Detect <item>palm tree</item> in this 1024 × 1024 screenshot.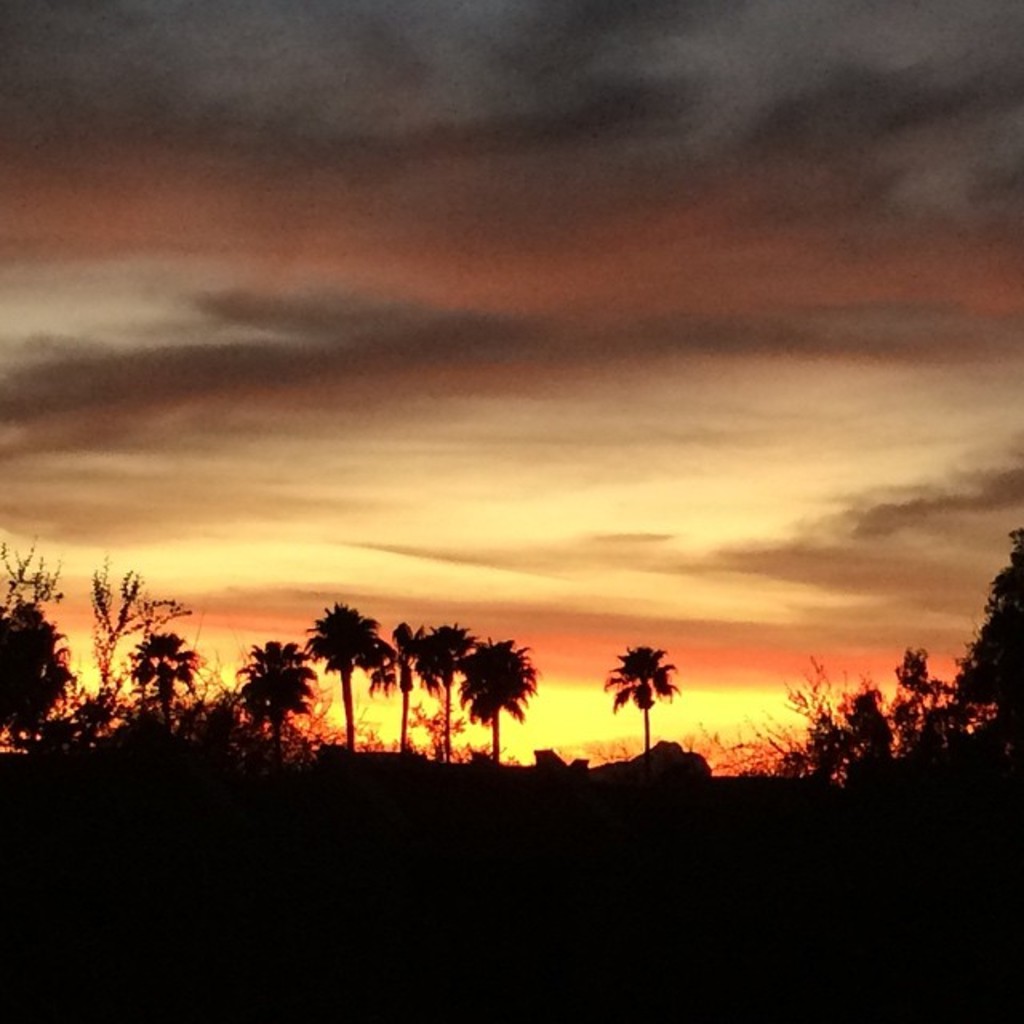
Detection: region(472, 611, 522, 798).
